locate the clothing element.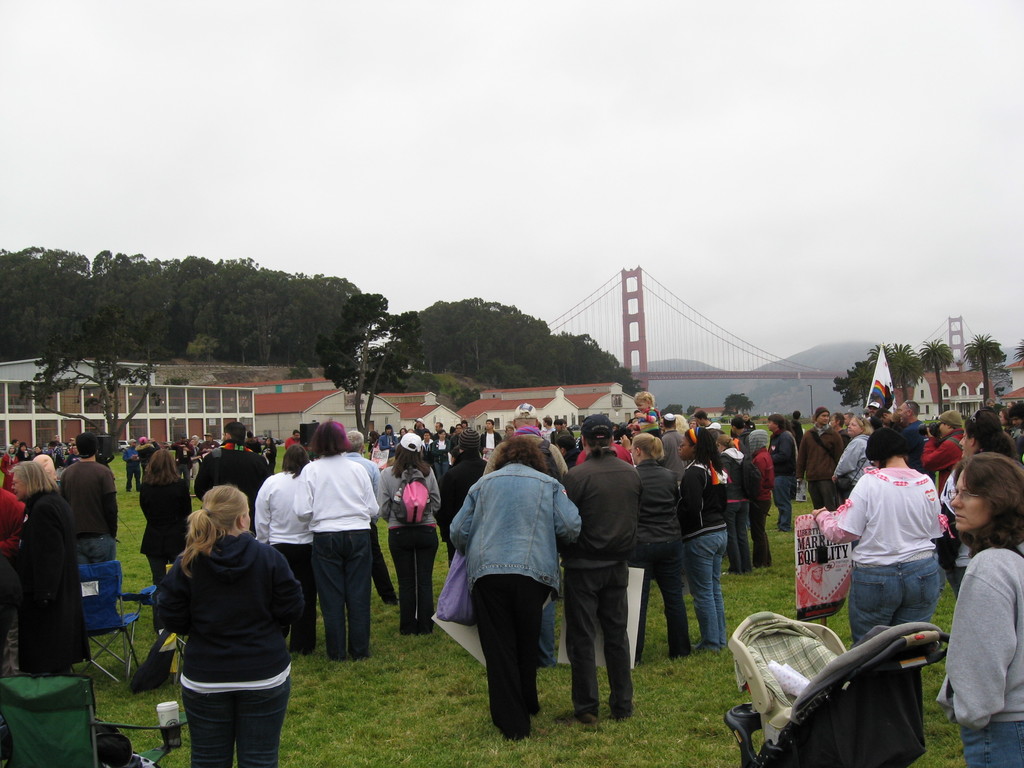
Element bbox: rect(376, 433, 398, 447).
